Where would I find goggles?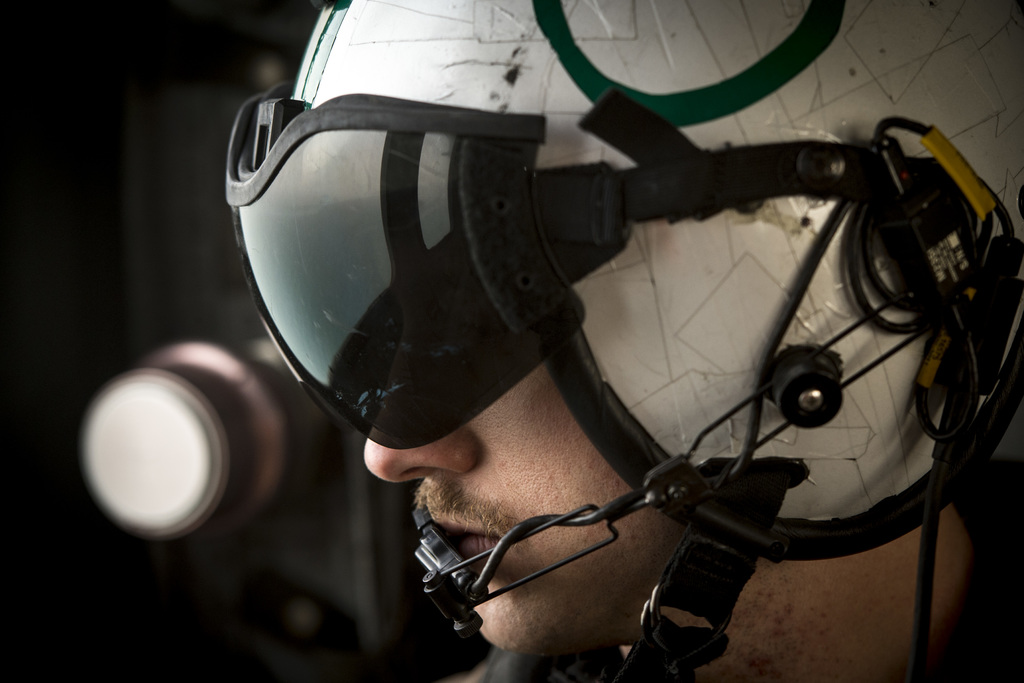
At (205,83,646,463).
